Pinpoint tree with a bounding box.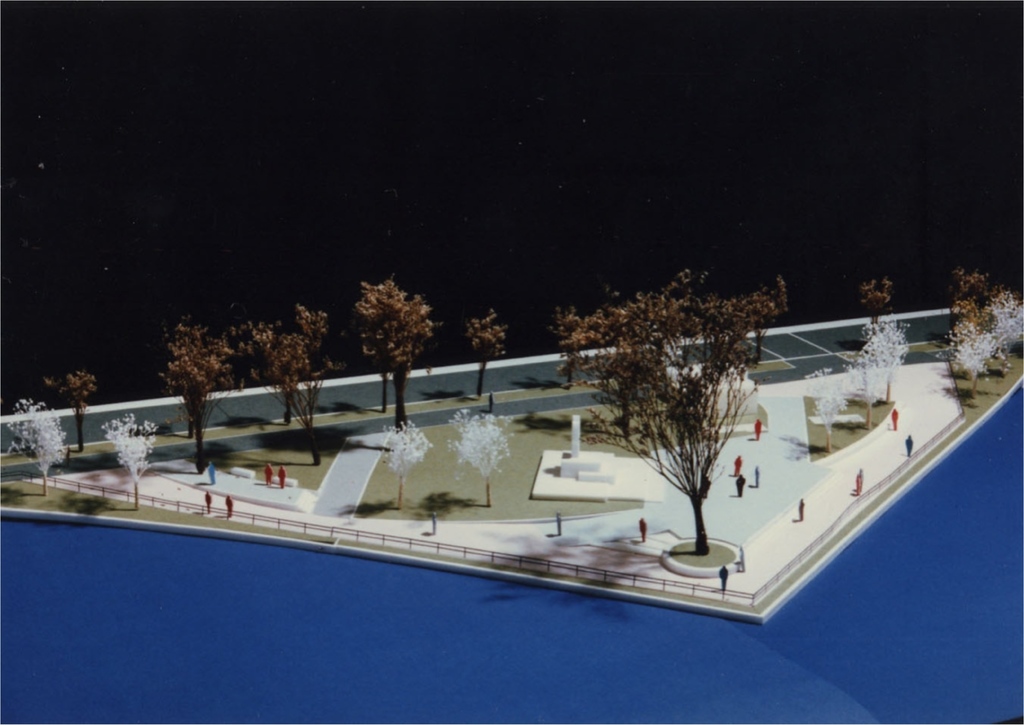
detection(228, 305, 348, 456).
